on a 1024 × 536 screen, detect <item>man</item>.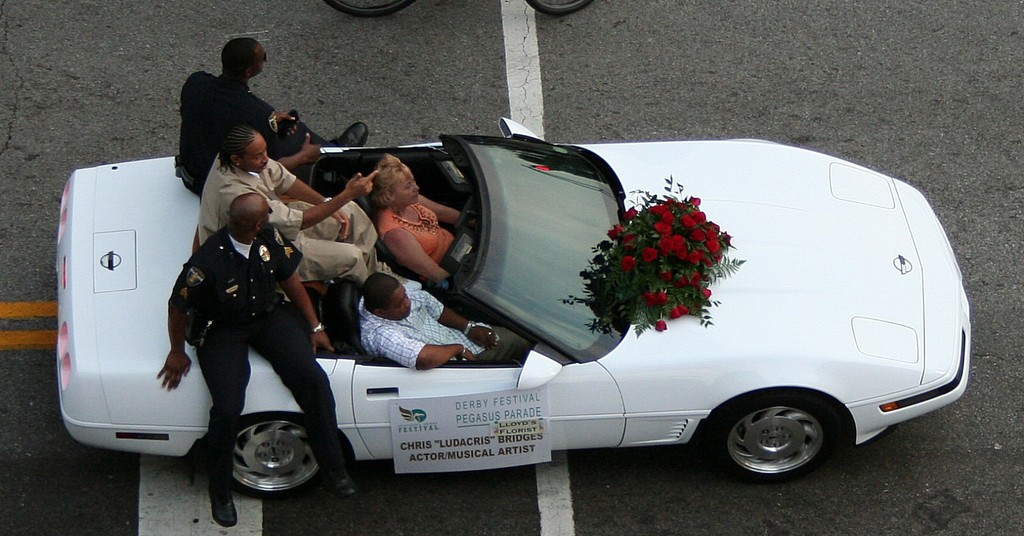
153/181/372/525.
